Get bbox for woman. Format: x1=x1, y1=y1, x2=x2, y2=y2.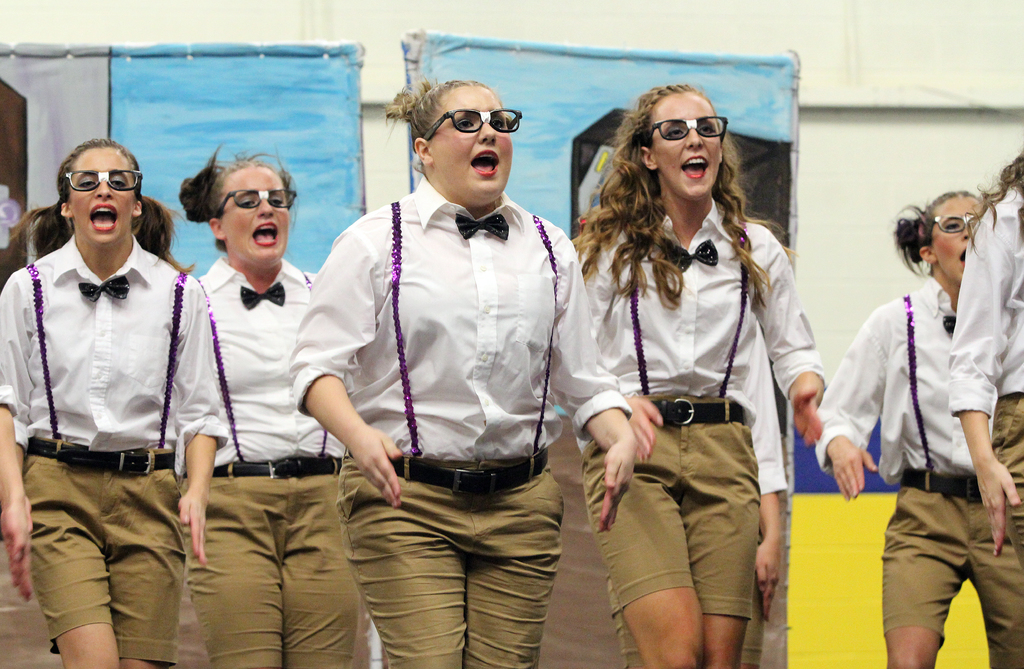
x1=287, y1=76, x2=632, y2=668.
